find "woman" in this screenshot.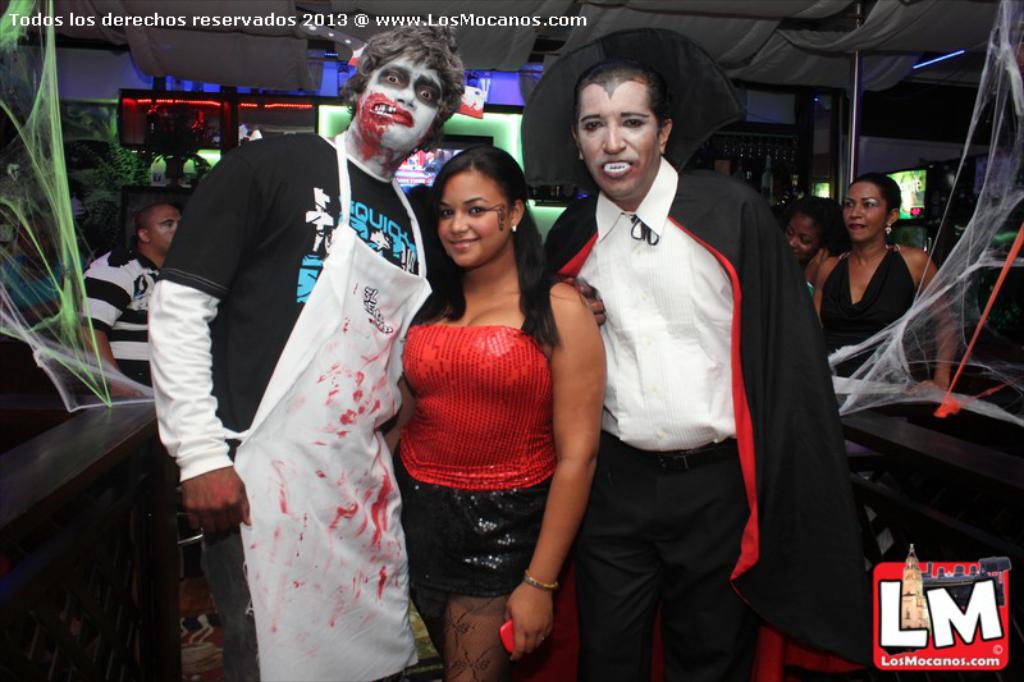
The bounding box for "woman" is [380,125,584,674].
